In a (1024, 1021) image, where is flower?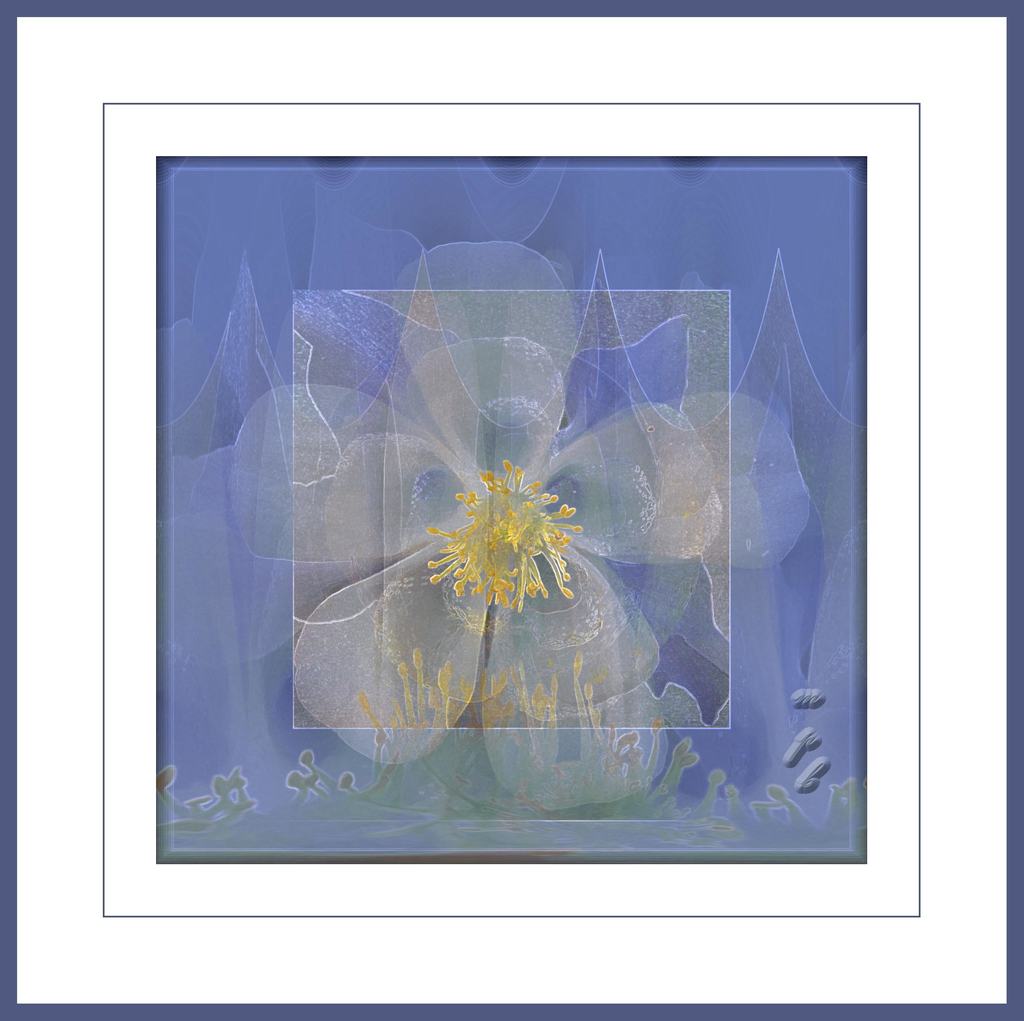
{"x1": 229, "y1": 234, "x2": 817, "y2": 808}.
